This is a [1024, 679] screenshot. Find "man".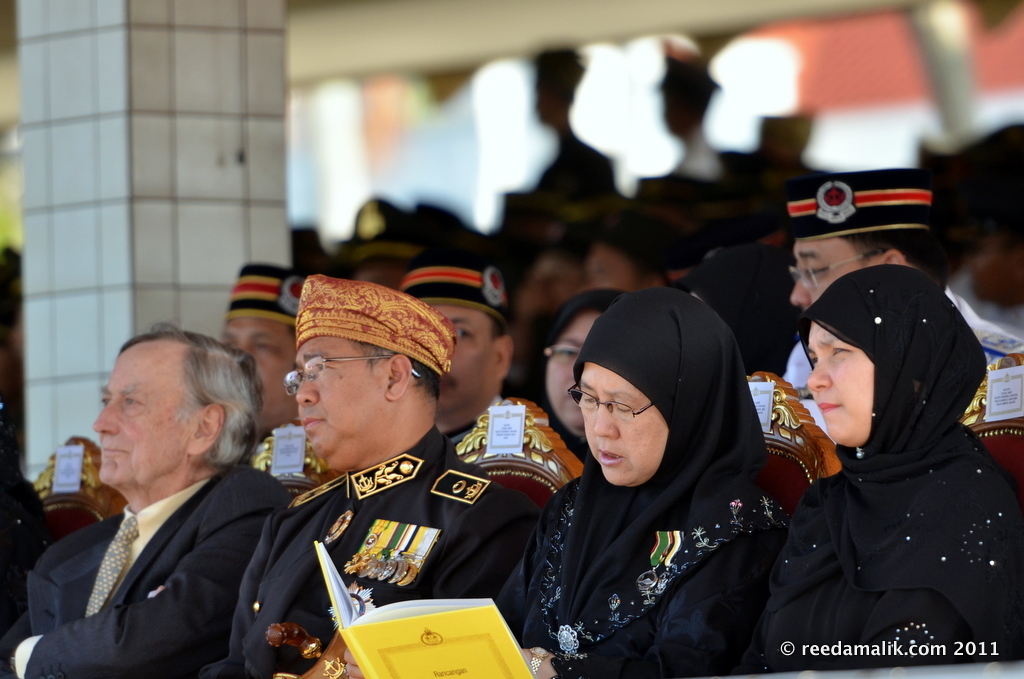
Bounding box: [0,324,292,678].
